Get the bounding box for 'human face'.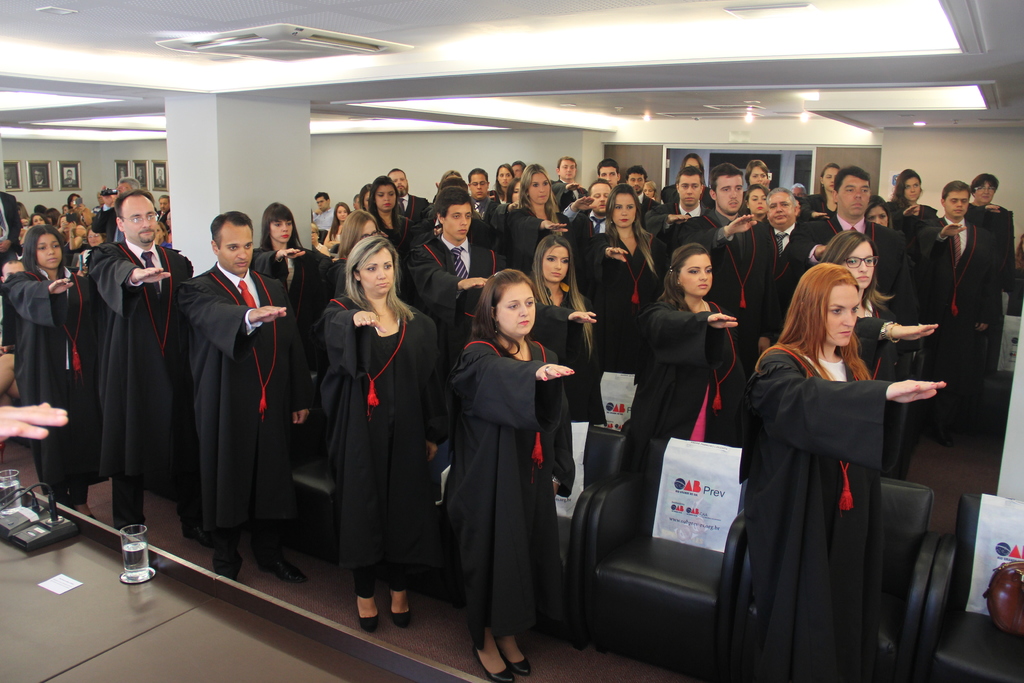
detection(515, 164, 524, 180).
